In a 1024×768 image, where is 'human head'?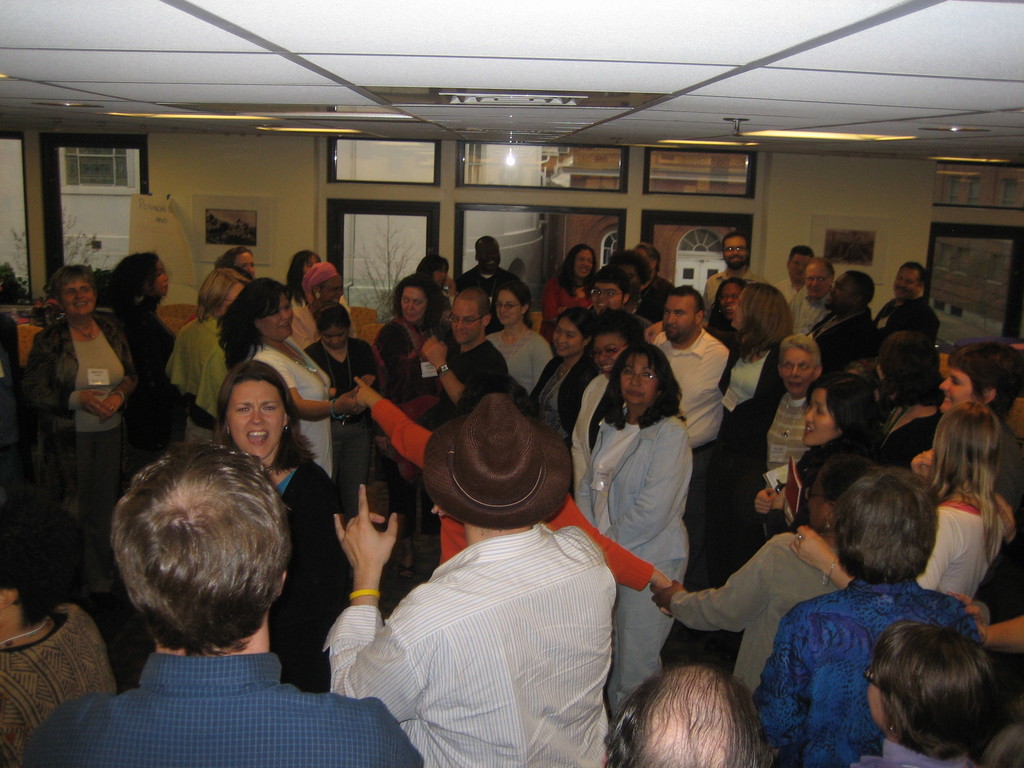
803,260,837,298.
